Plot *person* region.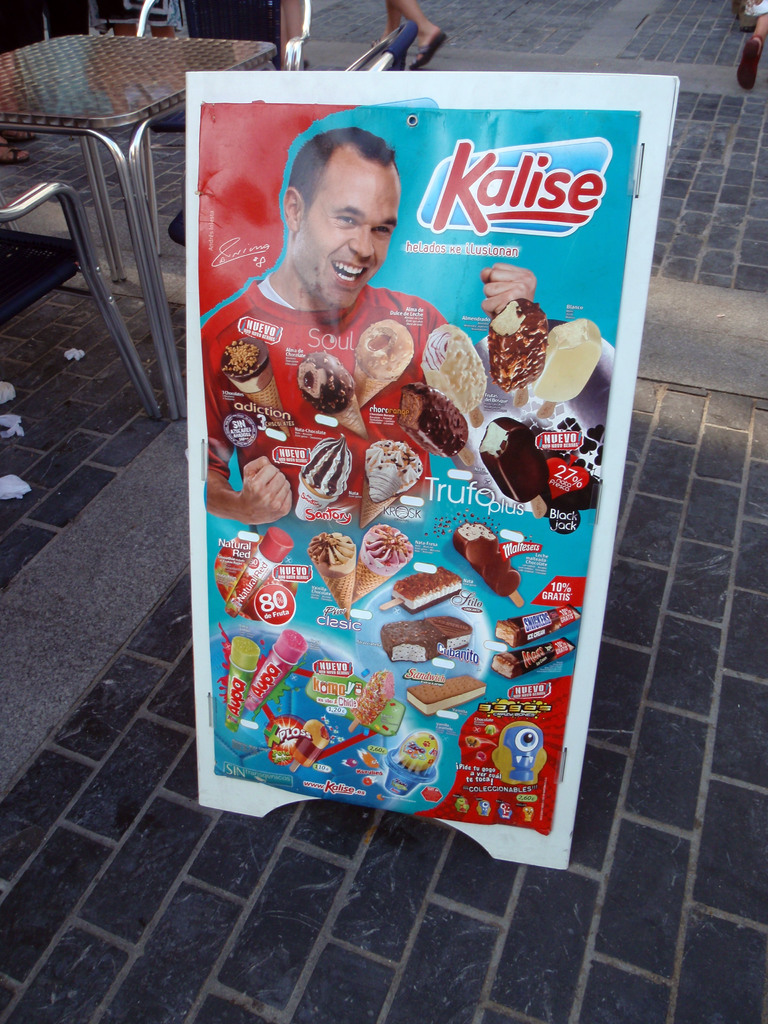
Plotted at {"left": 0, "top": 1, "right": 40, "bottom": 163}.
